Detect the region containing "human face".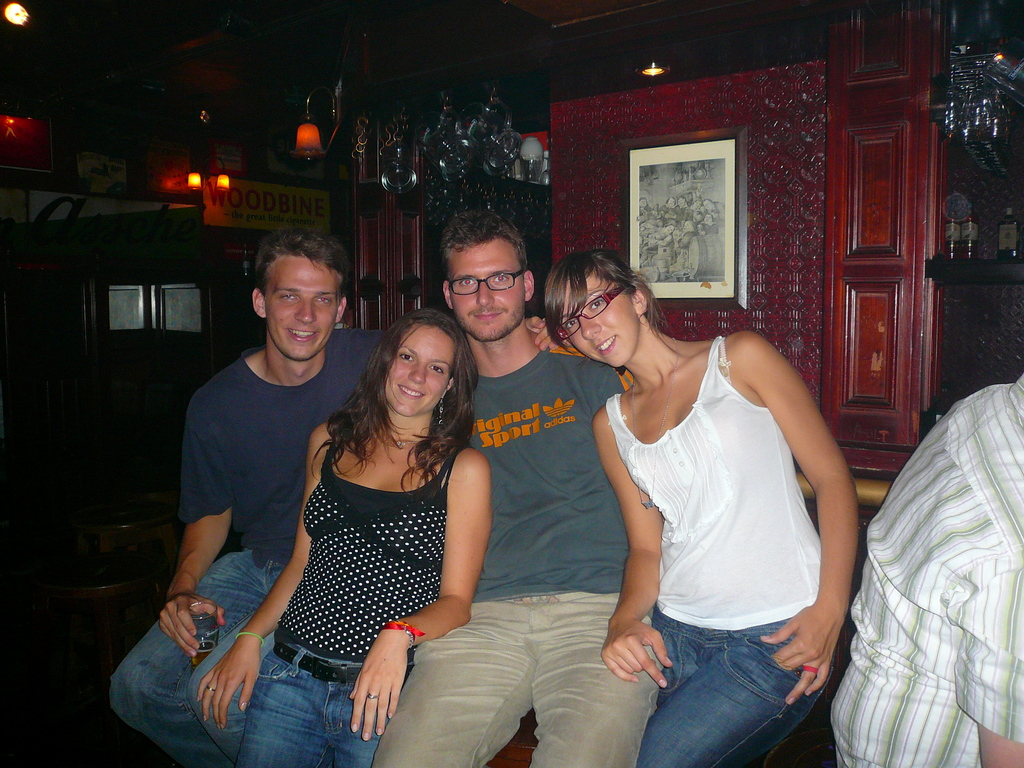
[447, 237, 525, 340].
